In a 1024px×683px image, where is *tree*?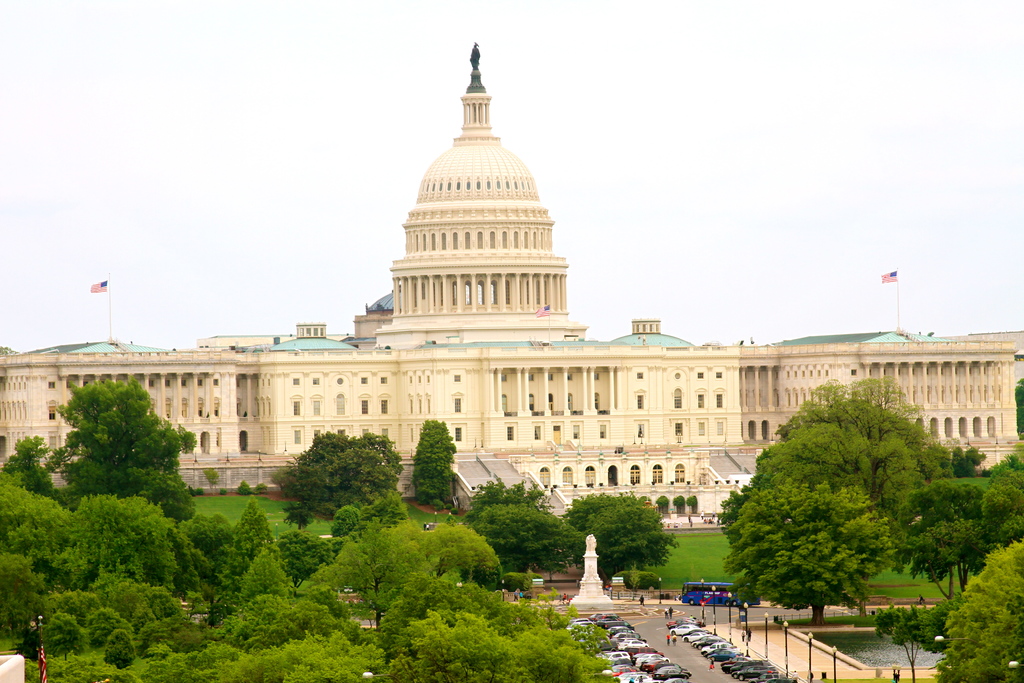
317, 438, 397, 504.
